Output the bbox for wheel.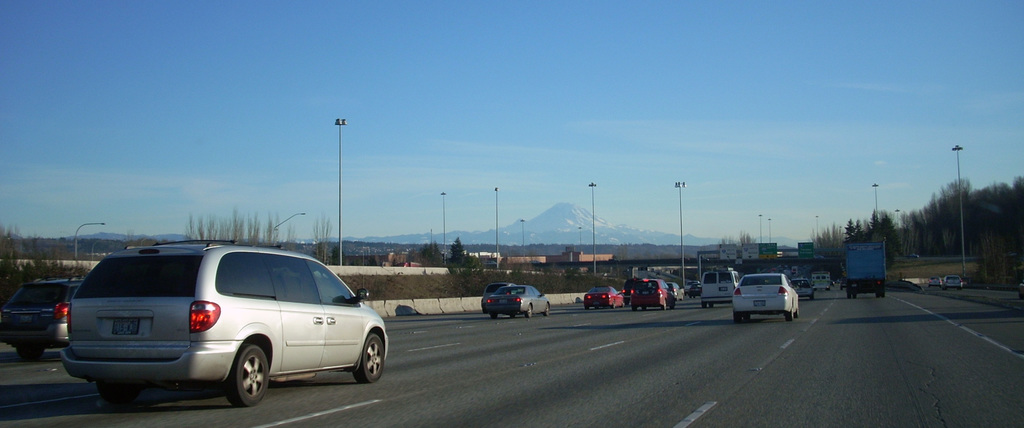
crop(668, 302, 669, 307).
